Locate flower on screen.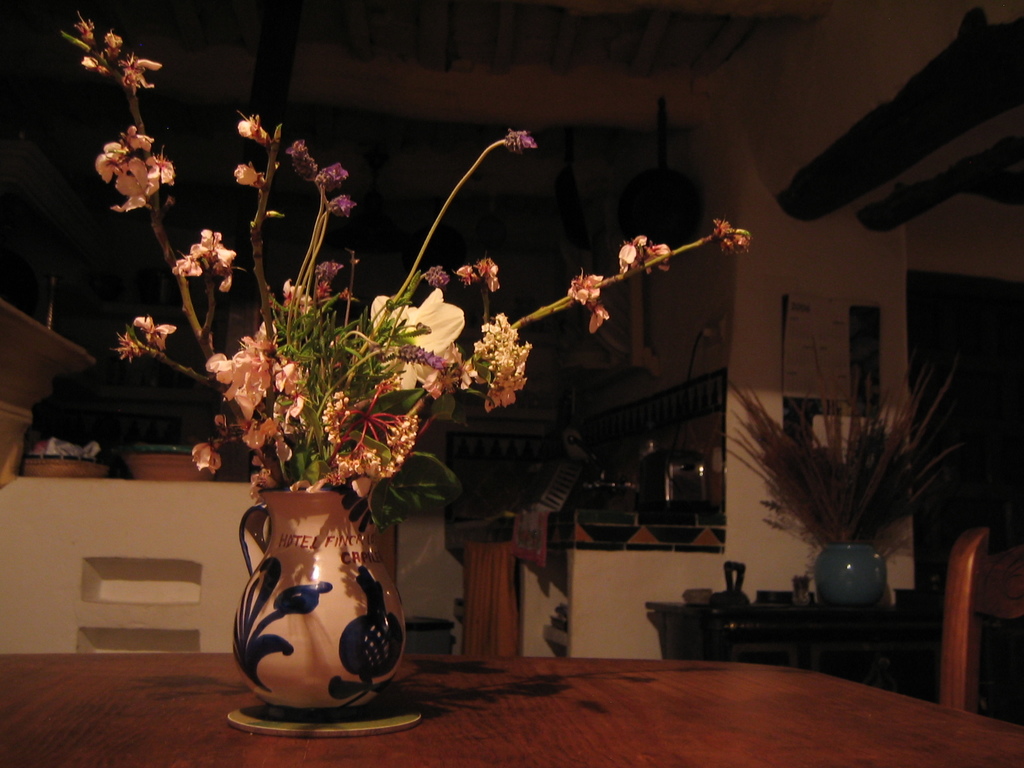
On screen at (216,411,226,436).
